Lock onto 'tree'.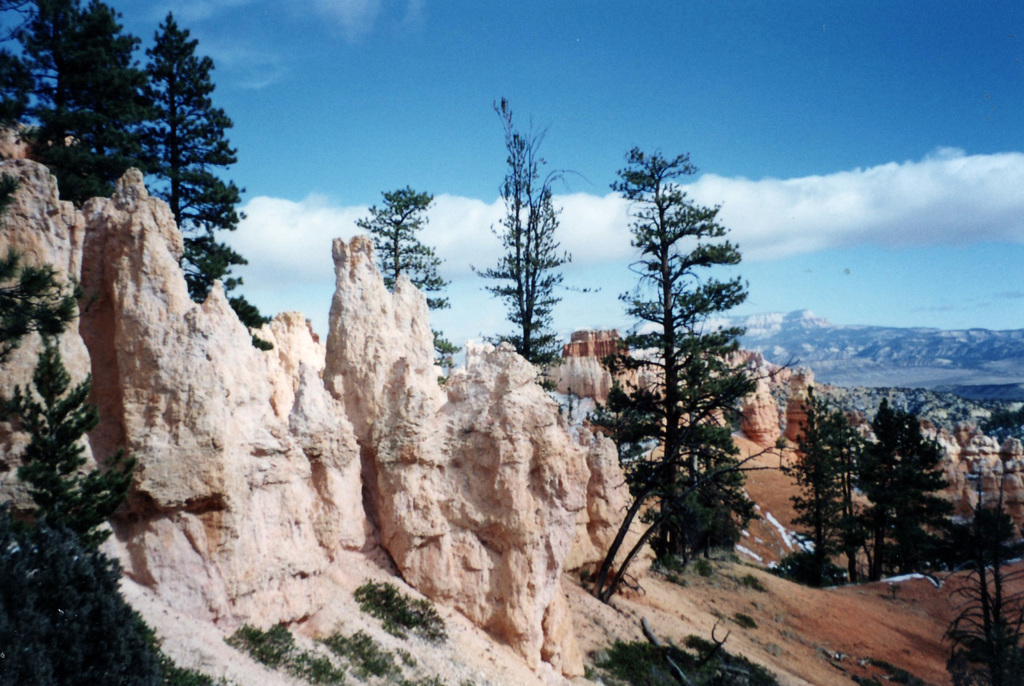
Locked: <region>470, 111, 568, 346</region>.
